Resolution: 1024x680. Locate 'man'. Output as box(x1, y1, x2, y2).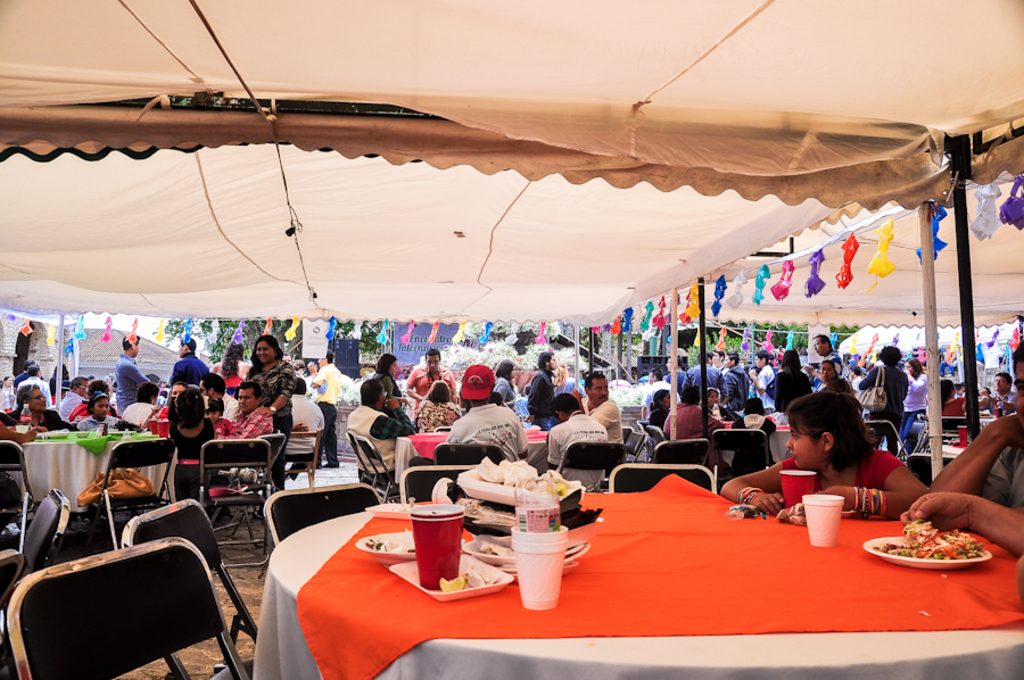
box(525, 349, 558, 429).
